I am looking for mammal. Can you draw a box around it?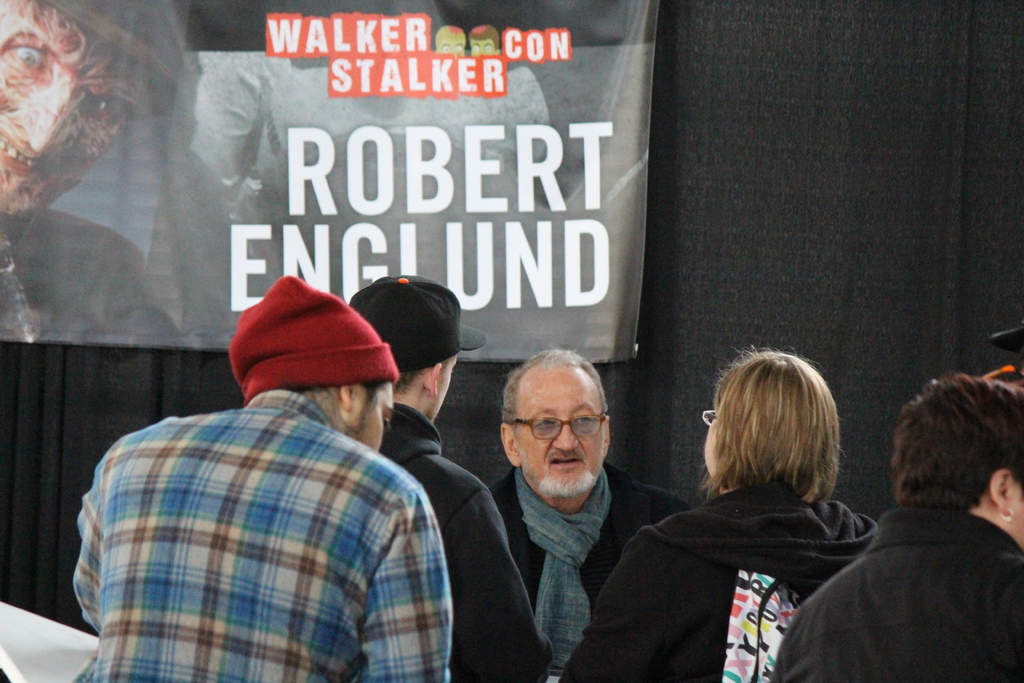
Sure, the bounding box is (796,344,1023,668).
